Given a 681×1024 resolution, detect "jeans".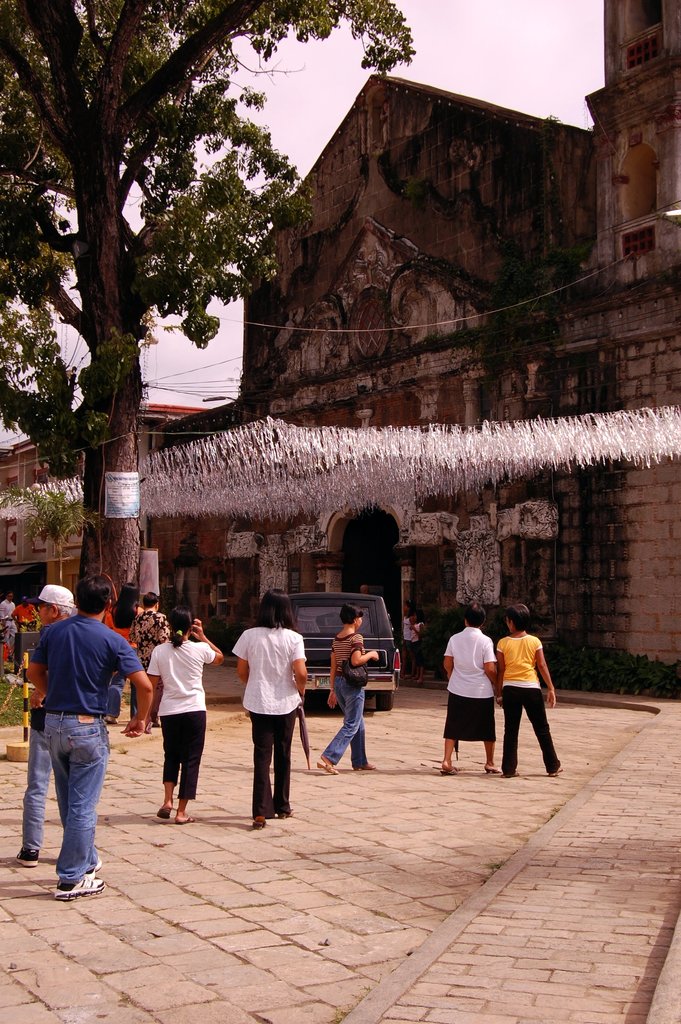
<bbox>29, 723, 111, 899</bbox>.
